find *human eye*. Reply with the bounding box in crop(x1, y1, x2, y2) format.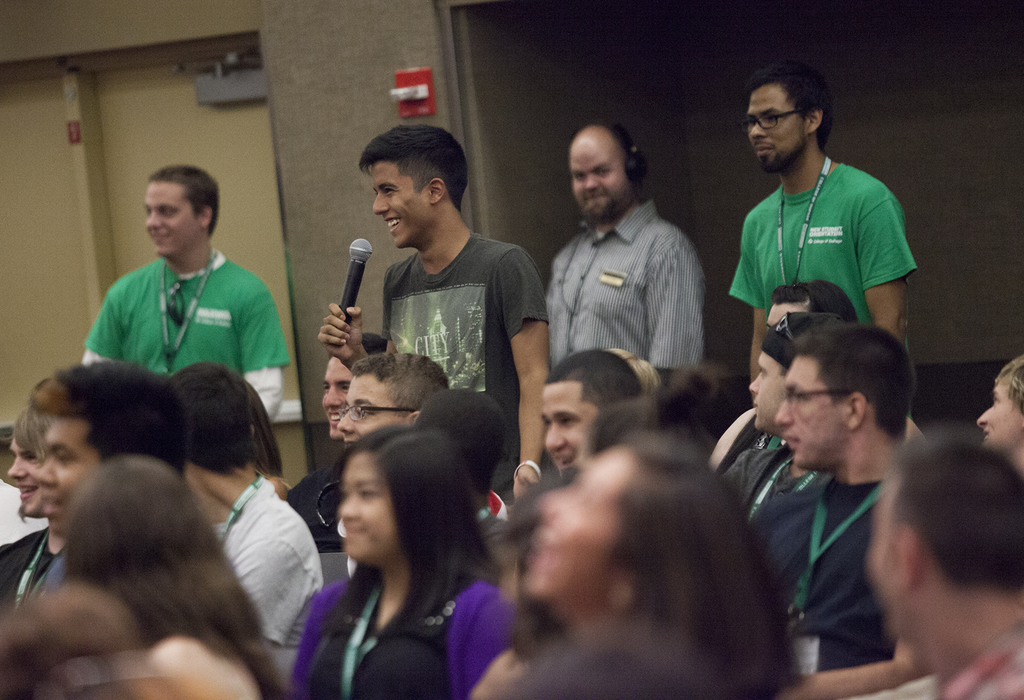
crop(764, 113, 779, 124).
